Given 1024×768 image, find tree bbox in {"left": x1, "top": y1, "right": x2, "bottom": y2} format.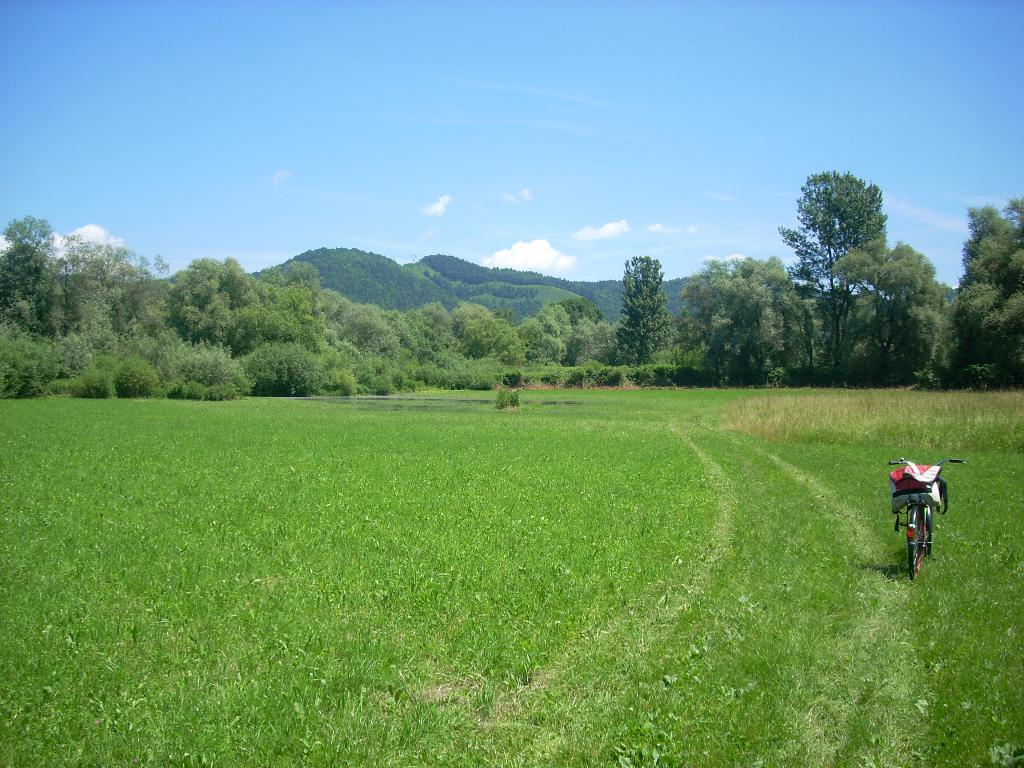
{"left": 788, "top": 150, "right": 903, "bottom": 334}.
